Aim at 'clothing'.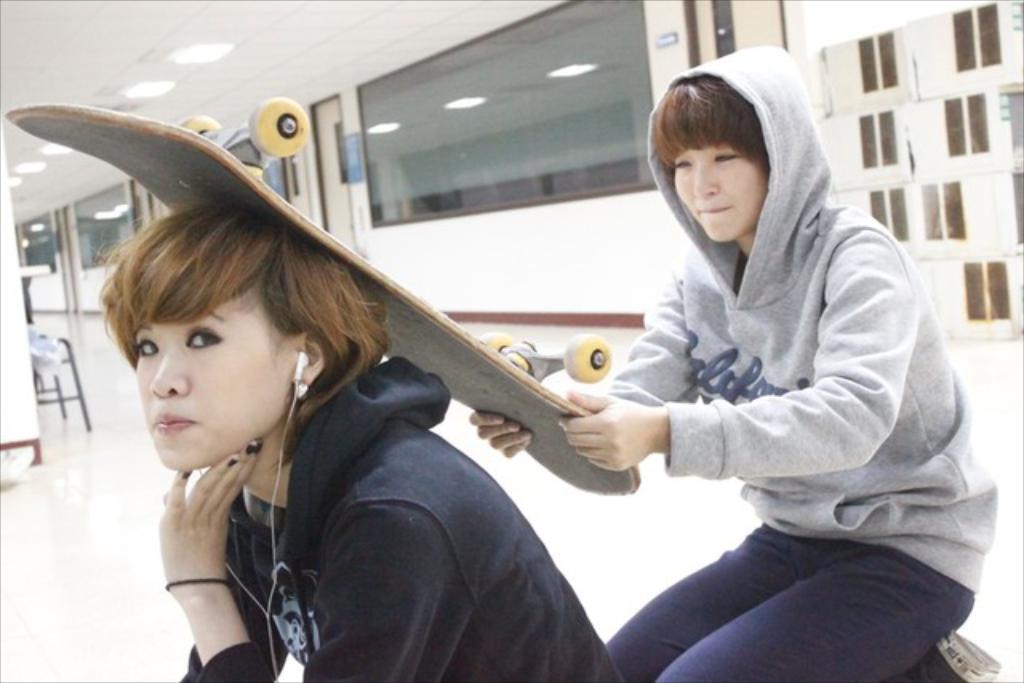
Aimed at (173, 347, 626, 681).
